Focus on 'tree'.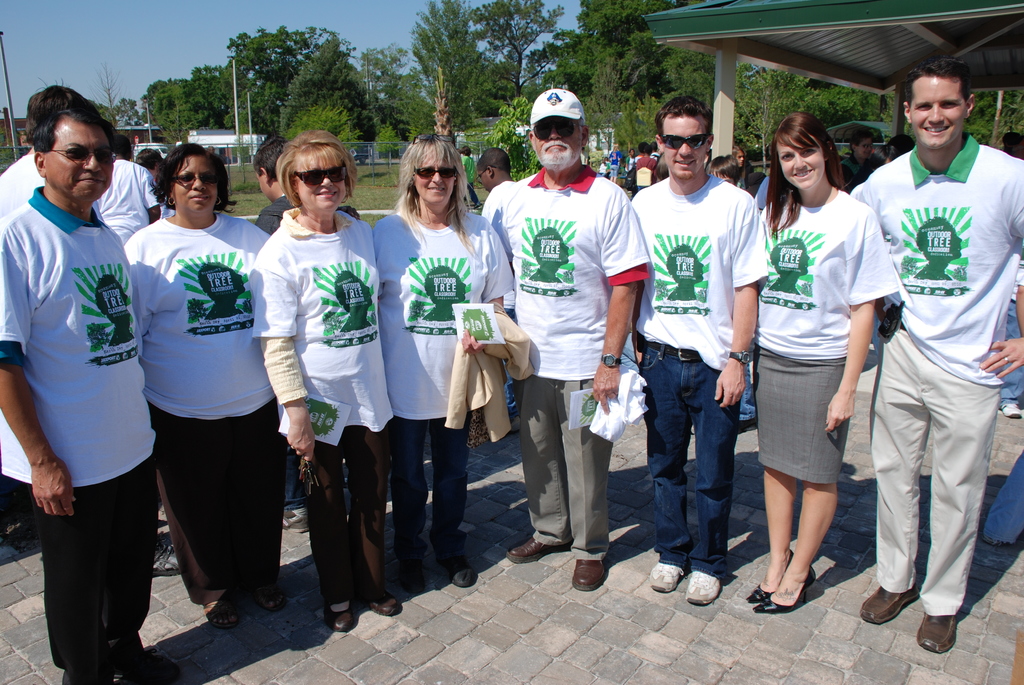
Focused at {"x1": 367, "y1": 39, "x2": 422, "y2": 139}.
